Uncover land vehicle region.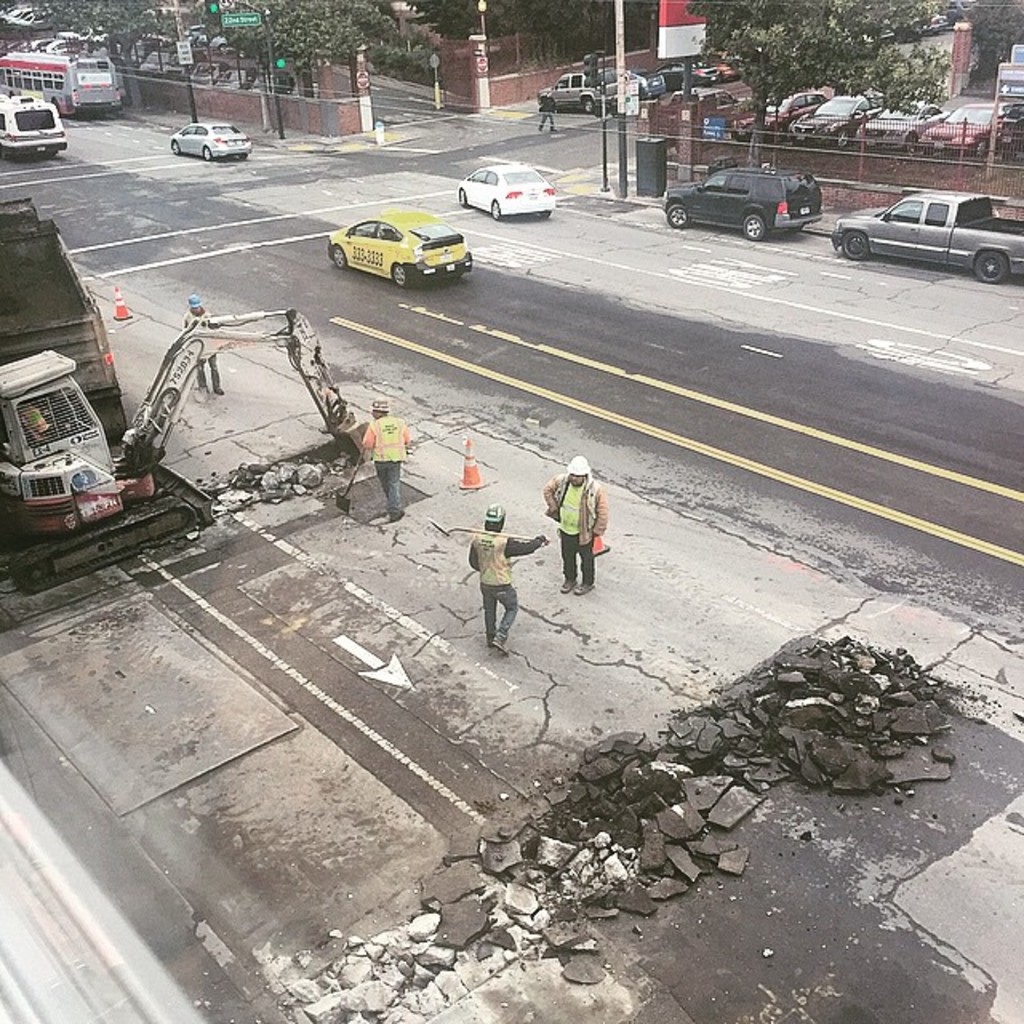
Uncovered: (left=256, top=70, right=298, bottom=86).
